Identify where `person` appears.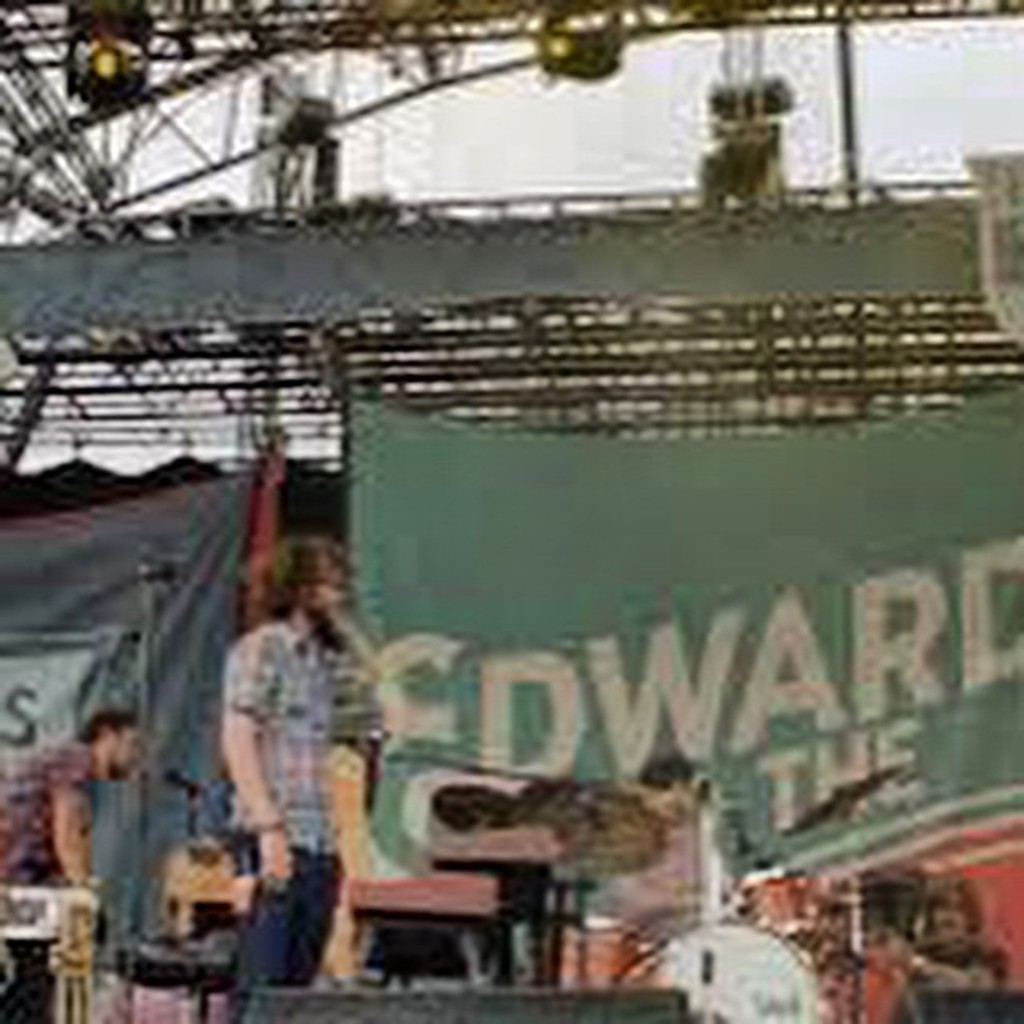
Appears at box=[0, 699, 154, 1022].
